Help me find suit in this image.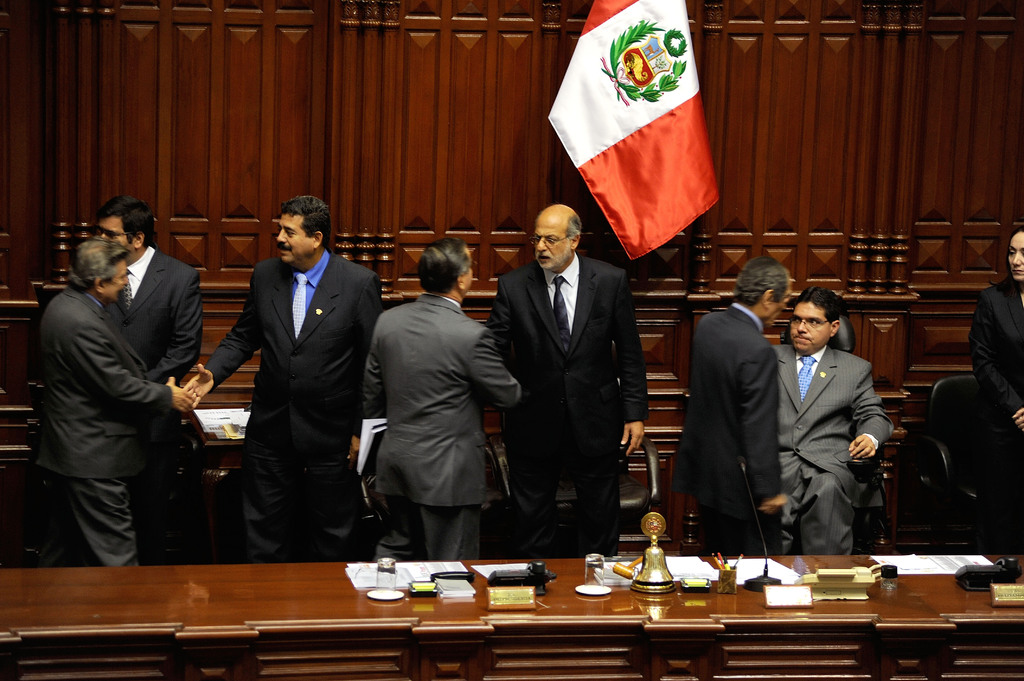
Found it: box(111, 250, 200, 569).
